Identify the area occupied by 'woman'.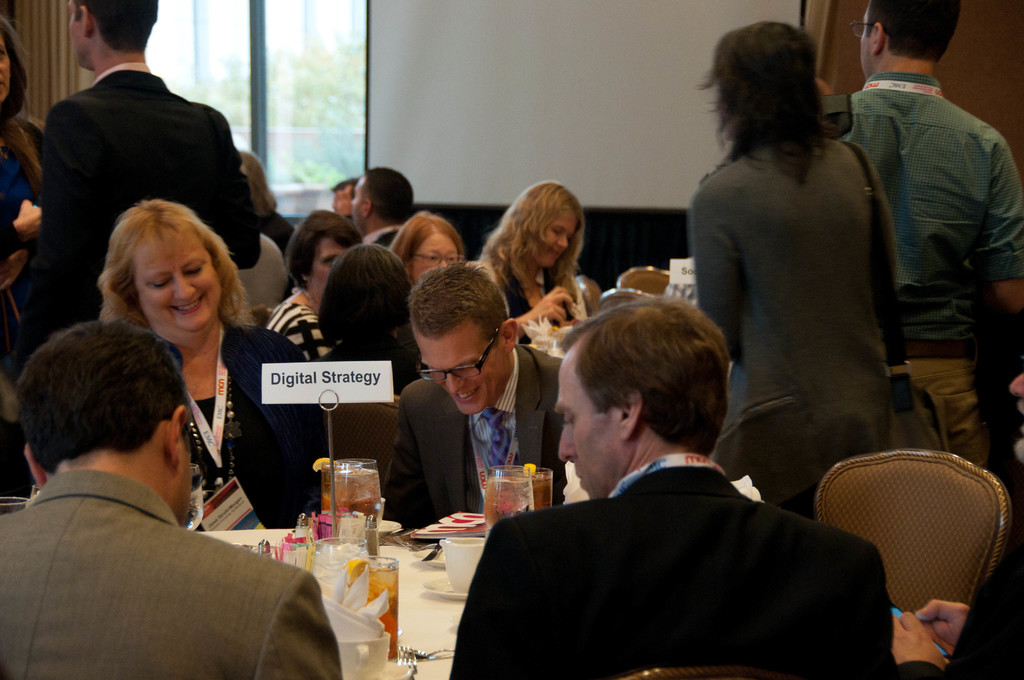
Area: {"x1": 692, "y1": 17, "x2": 902, "y2": 519}.
